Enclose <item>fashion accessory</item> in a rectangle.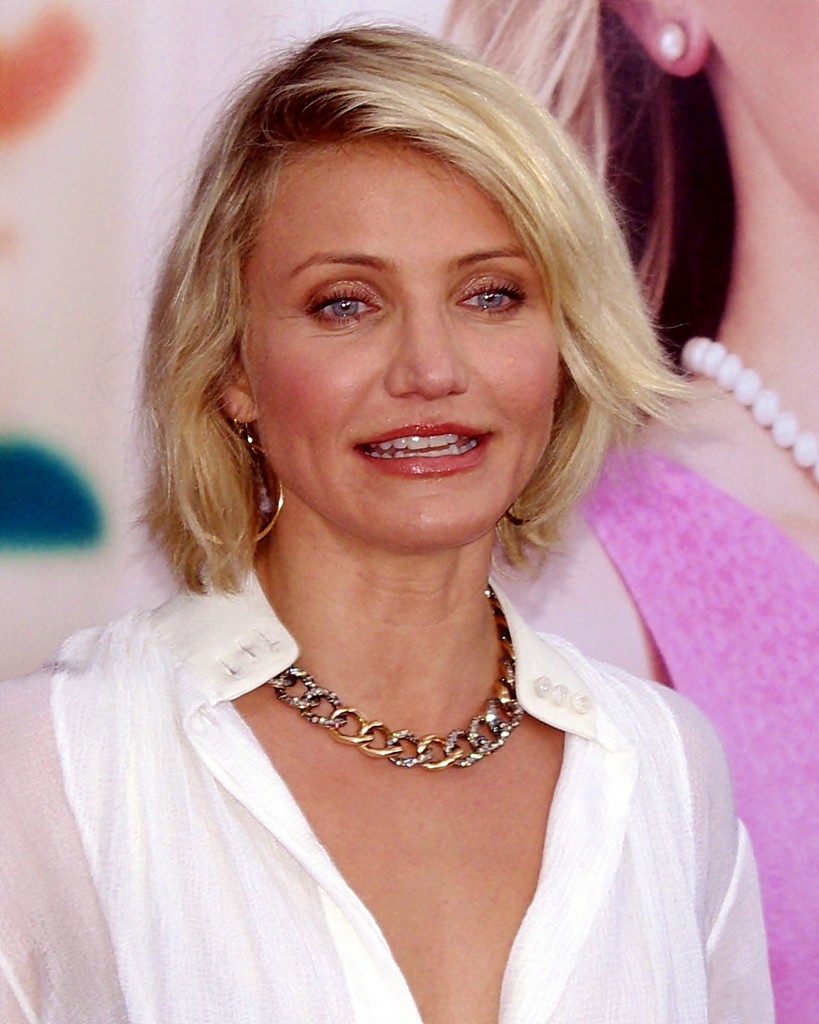
651:23:690:67.
